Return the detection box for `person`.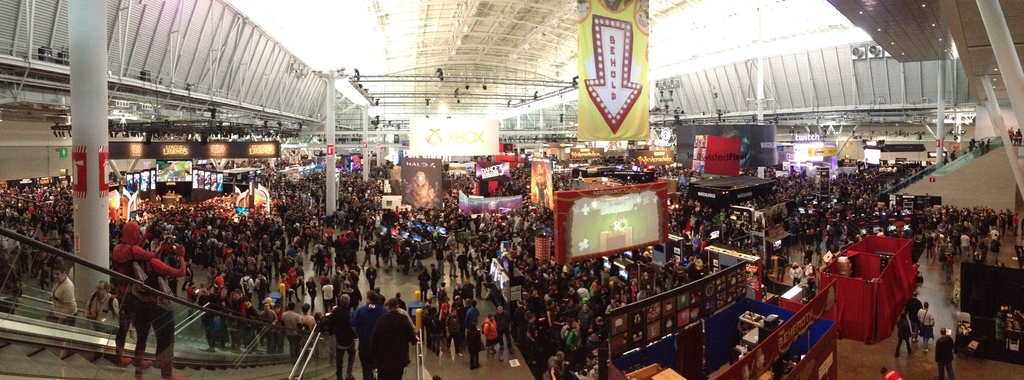
<box>547,299,563,325</box>.
